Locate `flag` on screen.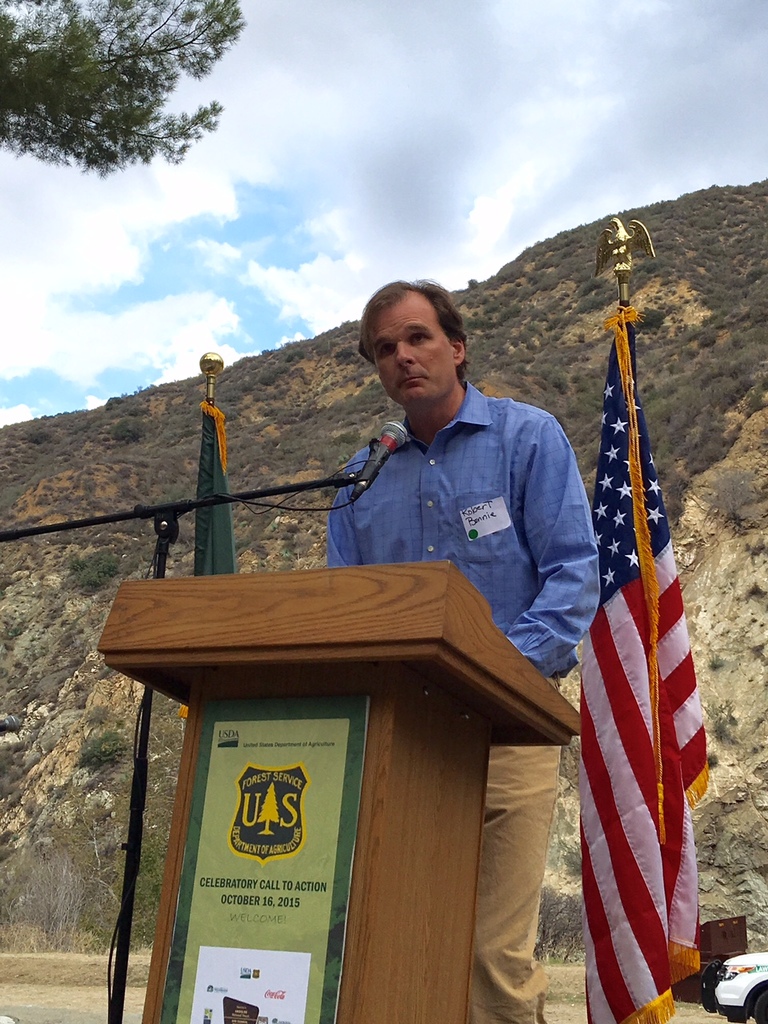
On screen at (194, 403, 243, 572).
